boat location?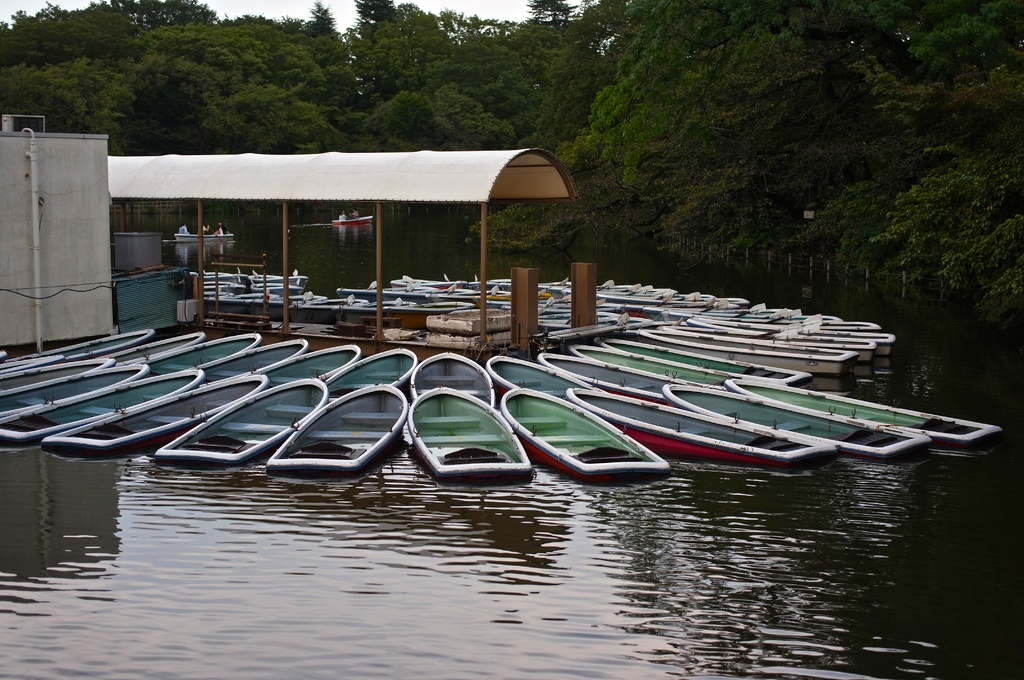
<region>3, 319, 152, 364</region>
